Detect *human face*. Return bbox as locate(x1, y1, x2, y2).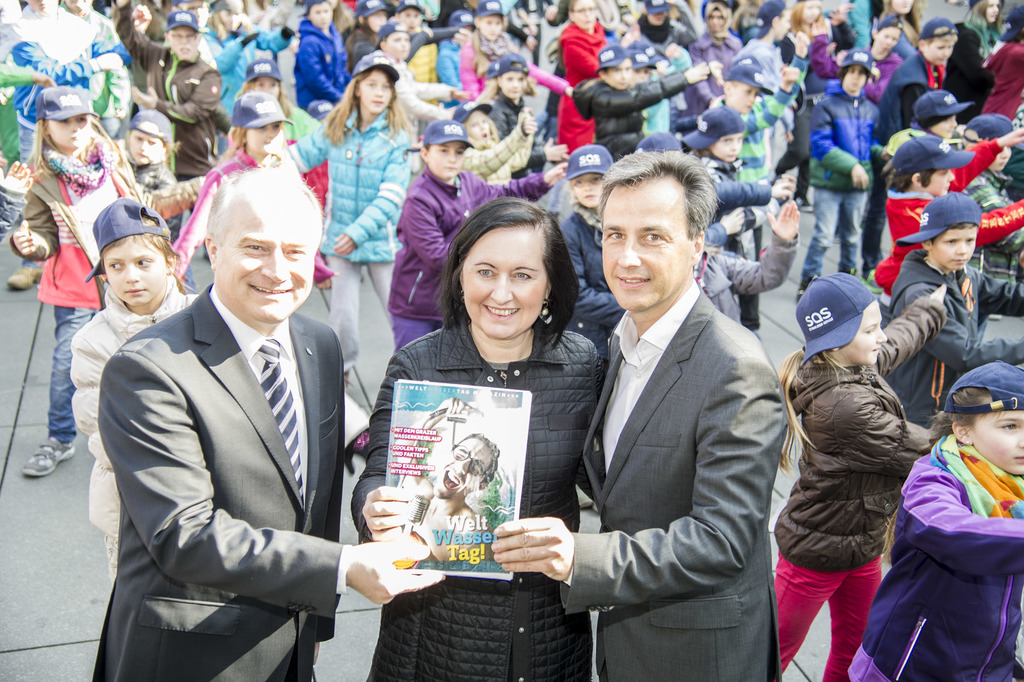
locate(732, 79, 764, 115).
